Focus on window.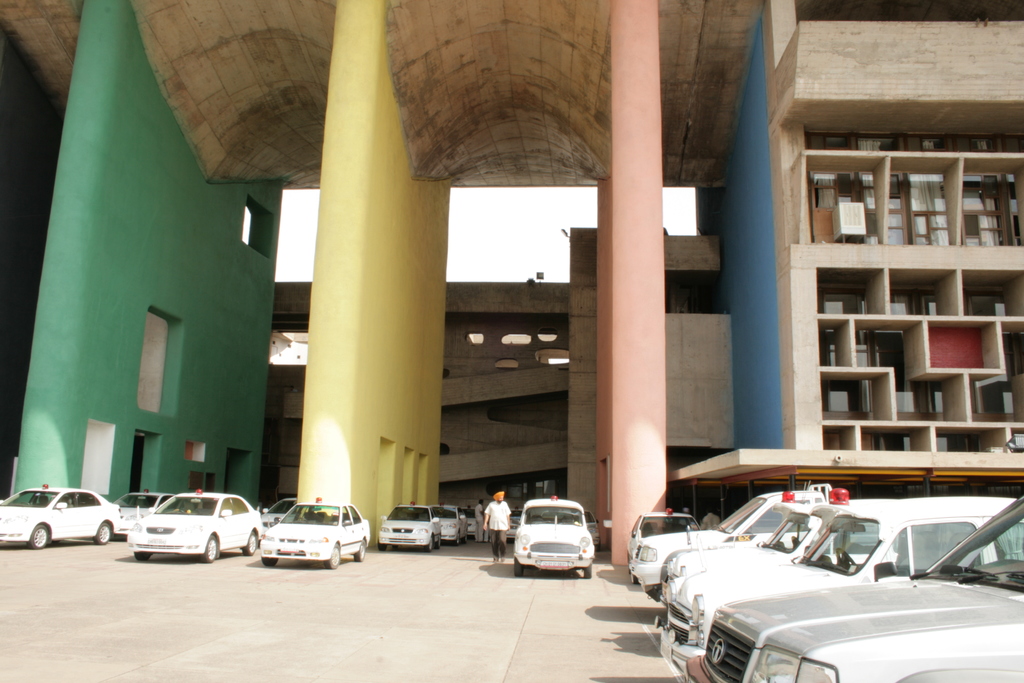
Focused at bbox=[873, 523, 984, 581].
